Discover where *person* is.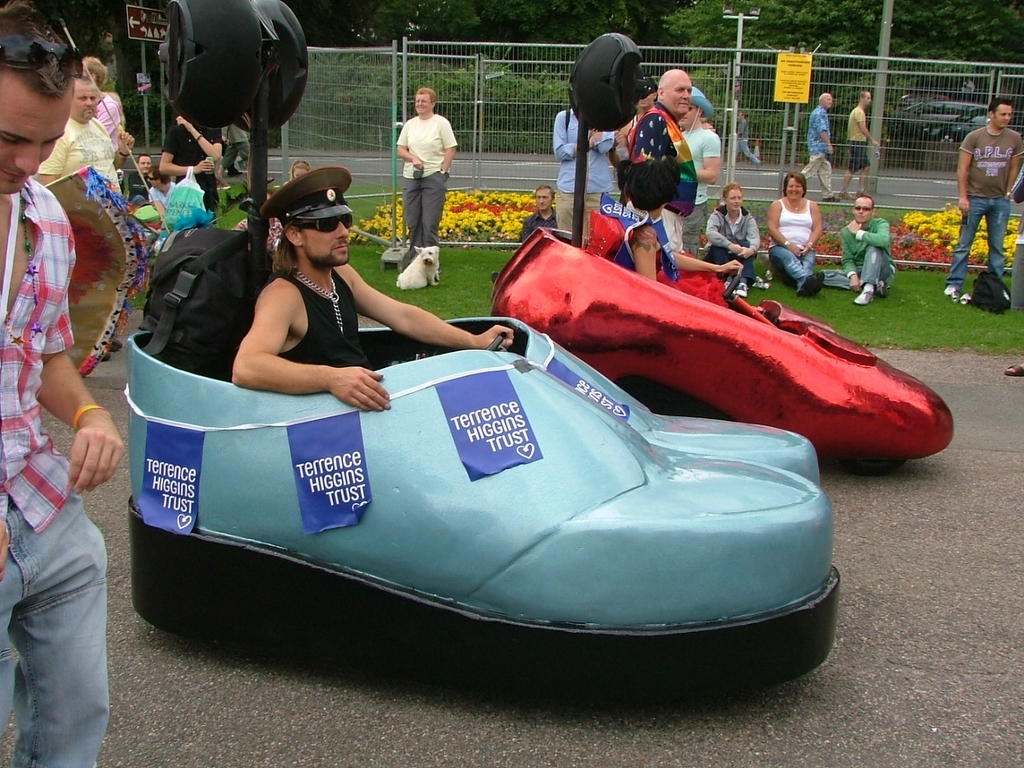
Discovered at l=282, t=160, r=316, b=182.
